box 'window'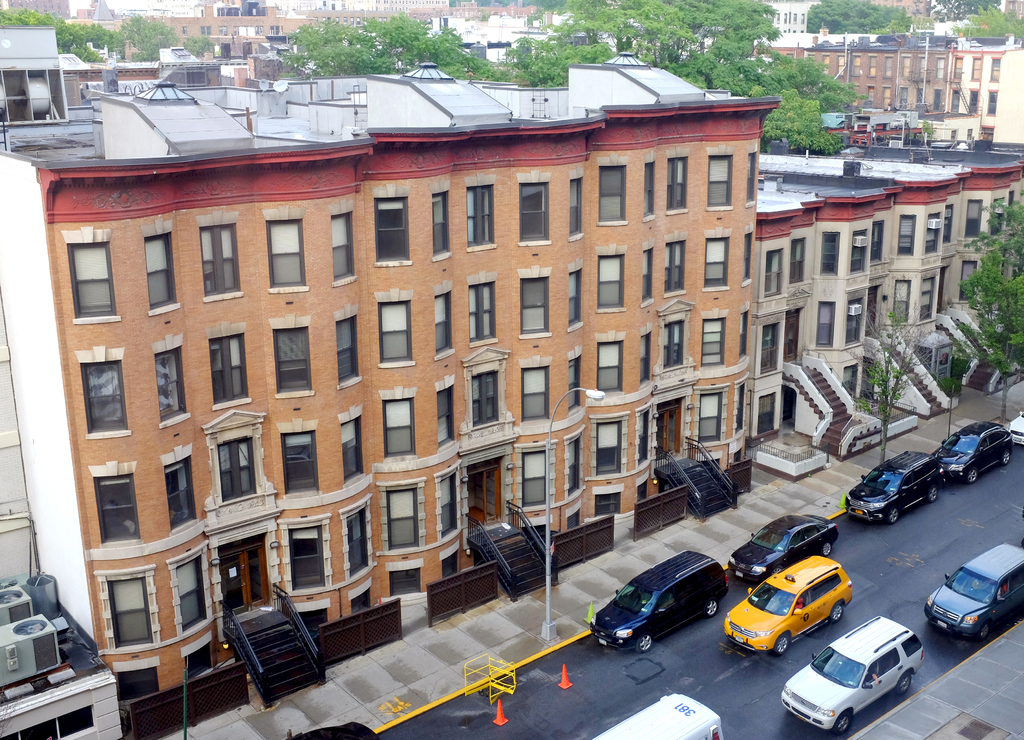
286, 426, 317, 501
